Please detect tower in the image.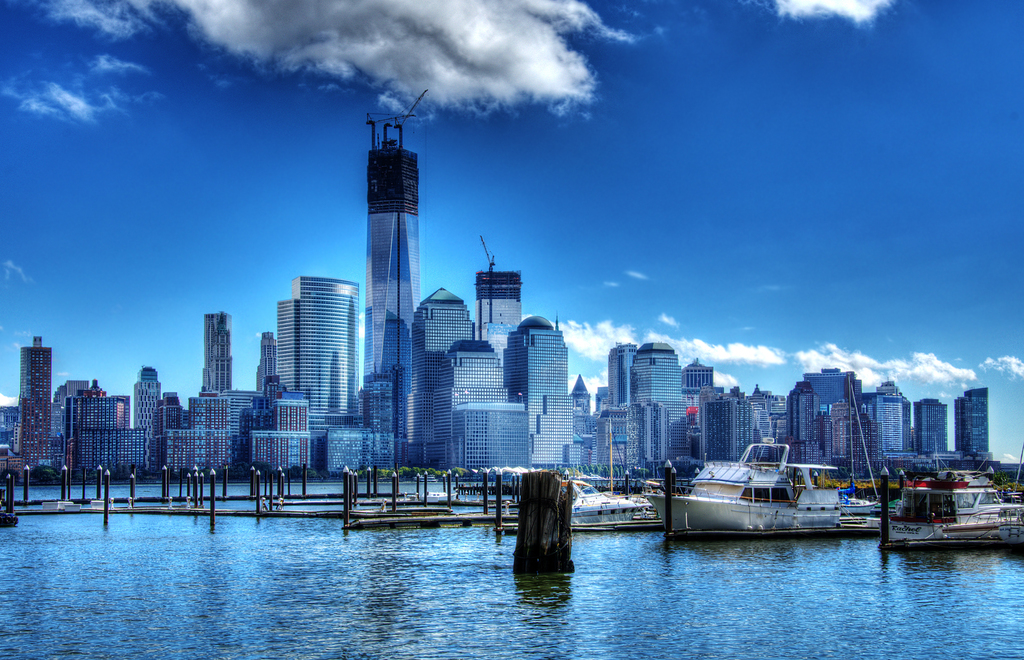
955/388/991/461.
